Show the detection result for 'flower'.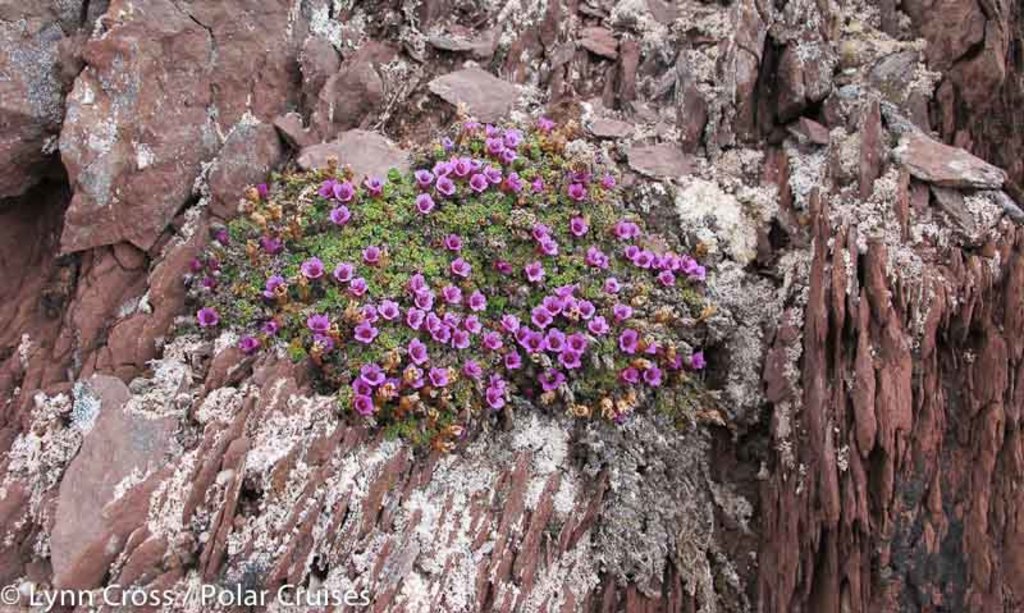
Rect(195, 305, 224, 329).
